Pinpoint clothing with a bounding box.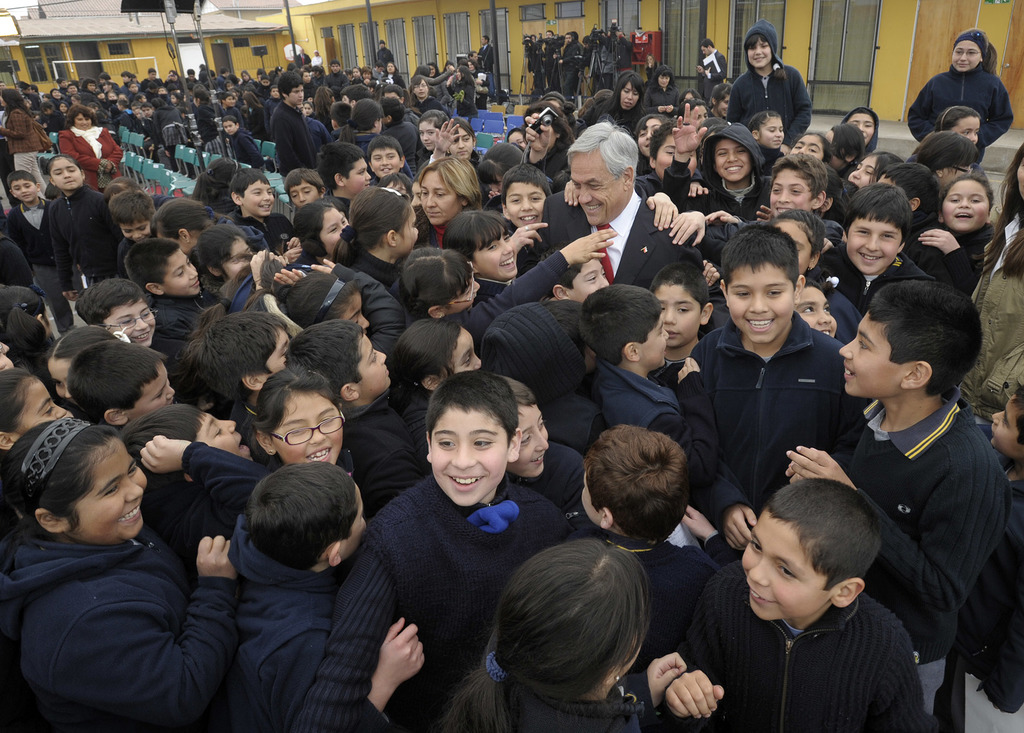
x1=294 y1=473 x2=574 y2=732.
